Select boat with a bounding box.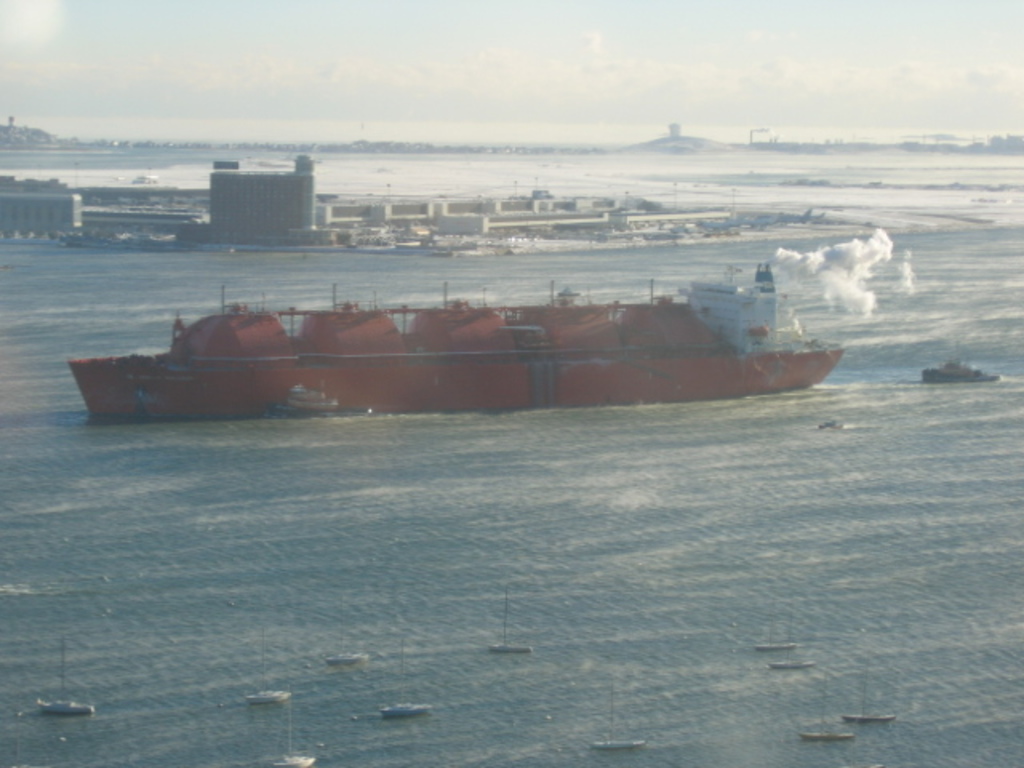
280/701/317/766.
